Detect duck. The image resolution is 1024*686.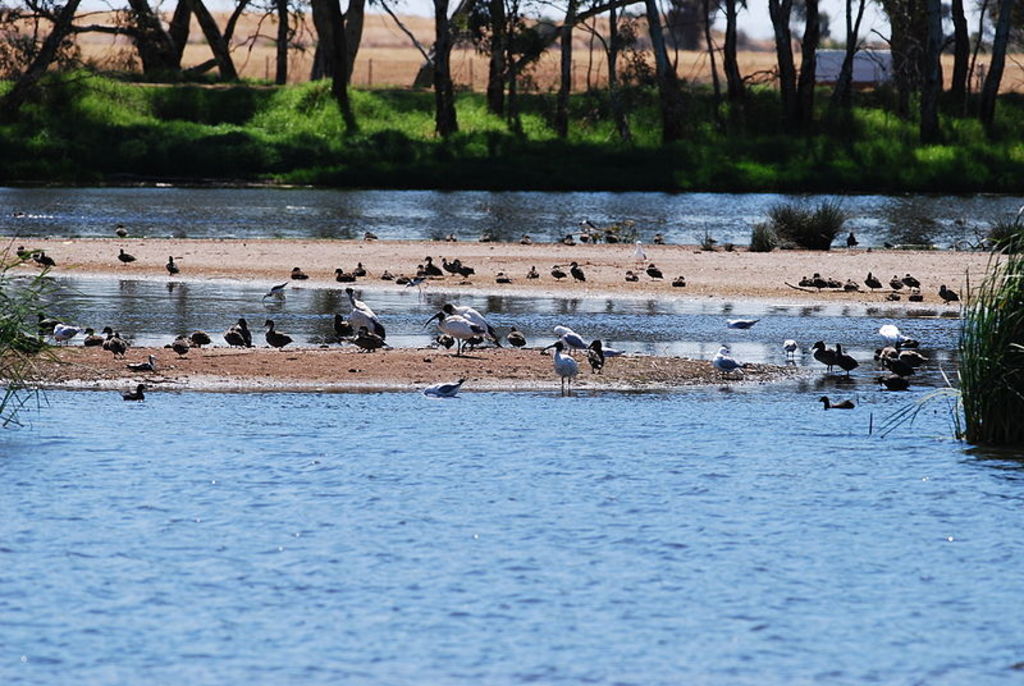
locate(251, 316, 300, 351).
